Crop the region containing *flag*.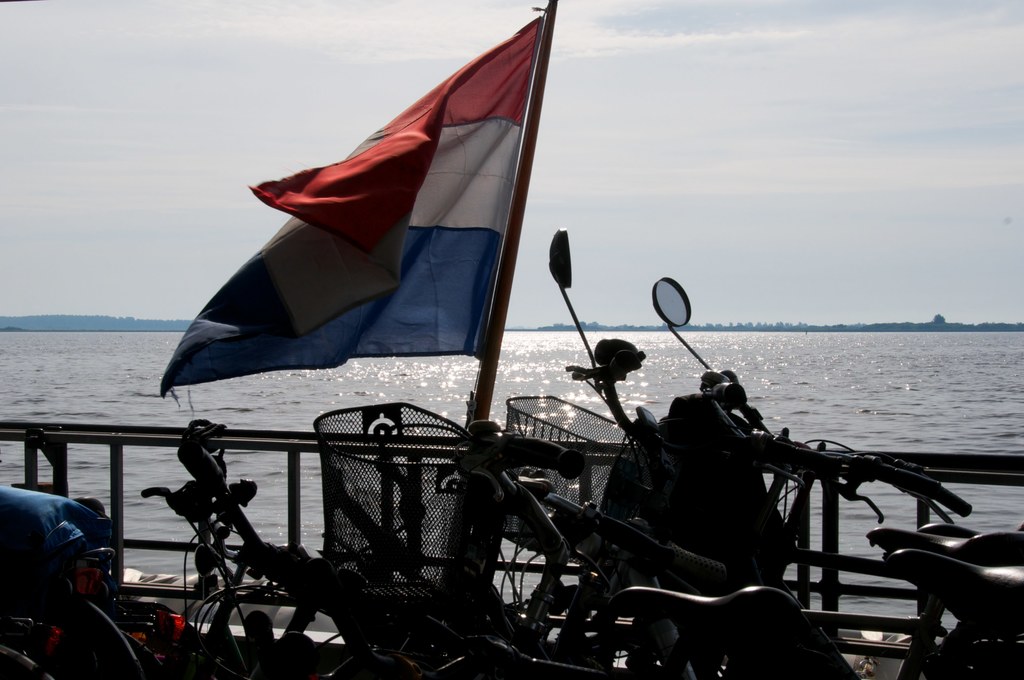
Crop region: (x1=216, y1=4, x2=578, y2=375).
